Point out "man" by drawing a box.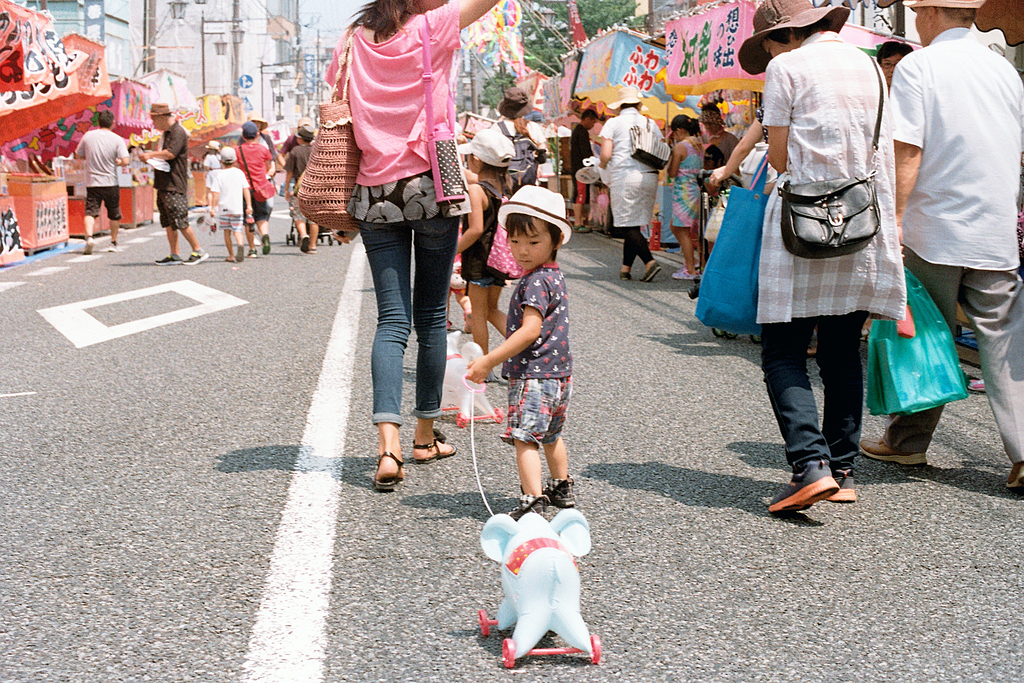
bbox=(569, 108, 594, 236).
